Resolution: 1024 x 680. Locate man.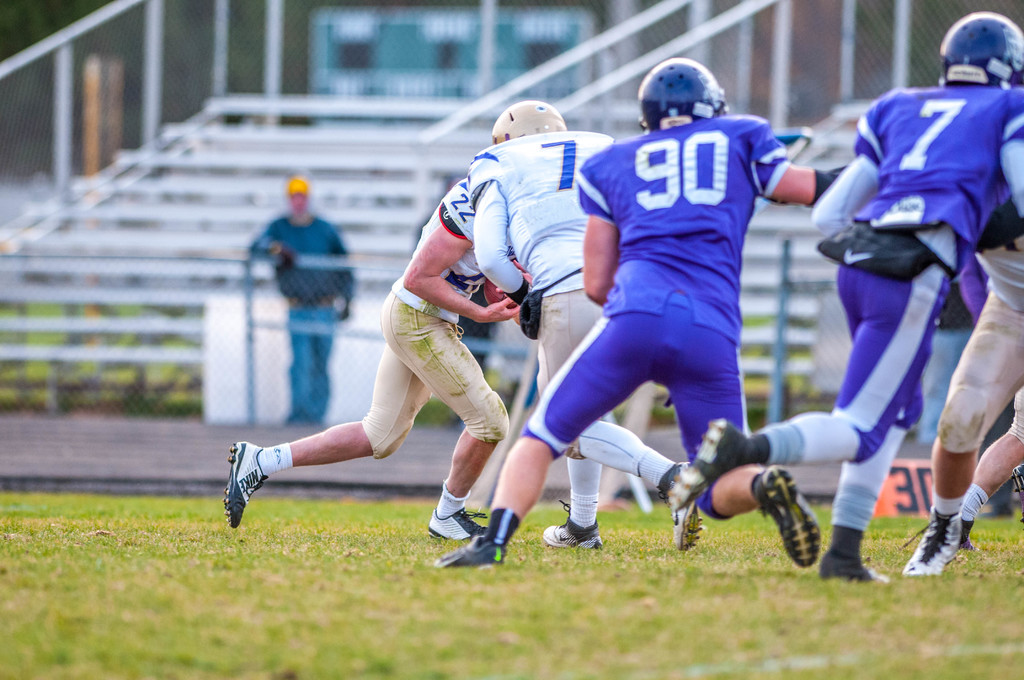
rect(434, 54, 856, 576).
